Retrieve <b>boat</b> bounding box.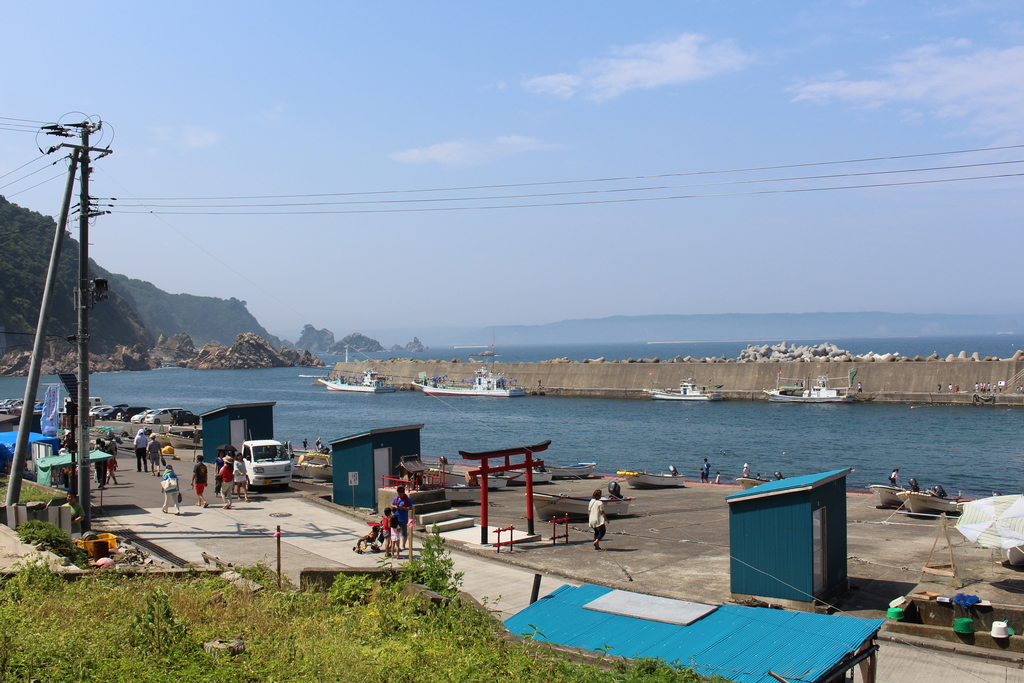
Bounding box: [317,369,394,395].
